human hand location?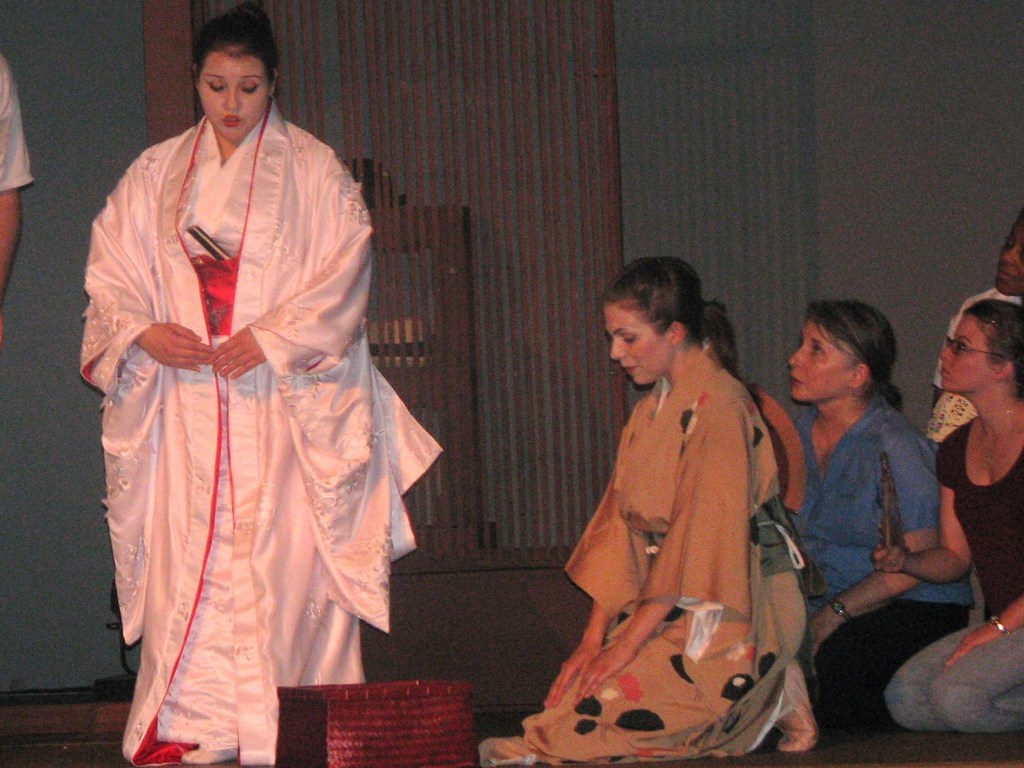
l=139, t=321, r=209, b=371
